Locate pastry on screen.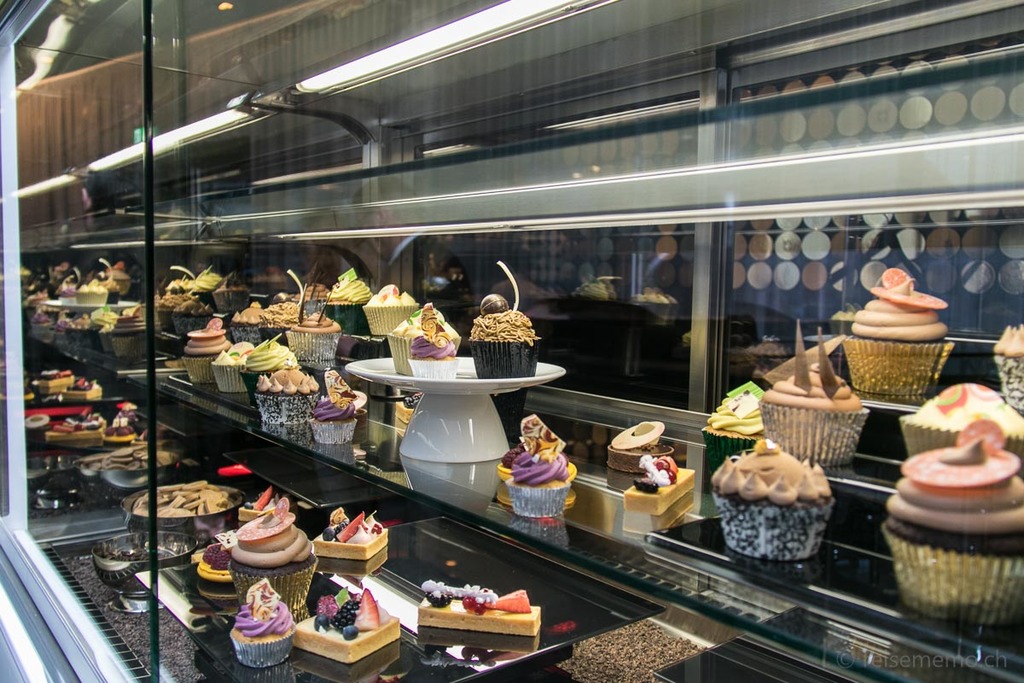
On screen at Rect(622, 456, 695, 517).
